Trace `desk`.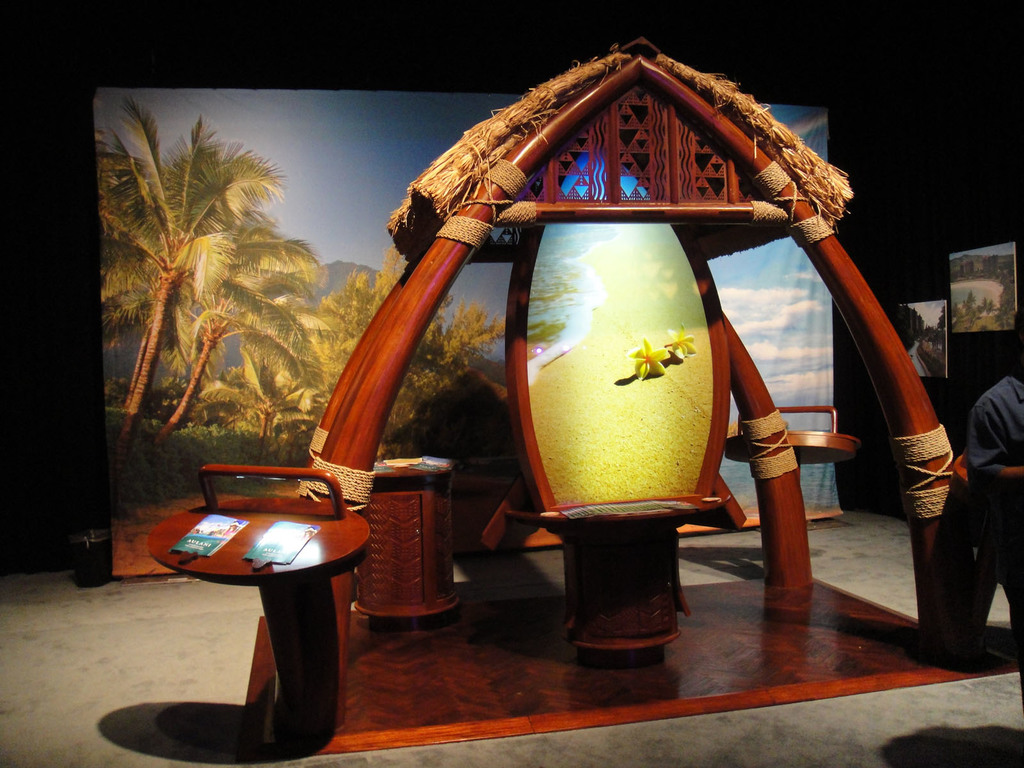
Traced to x1=345, y1=463, x2=451, y2=615.
